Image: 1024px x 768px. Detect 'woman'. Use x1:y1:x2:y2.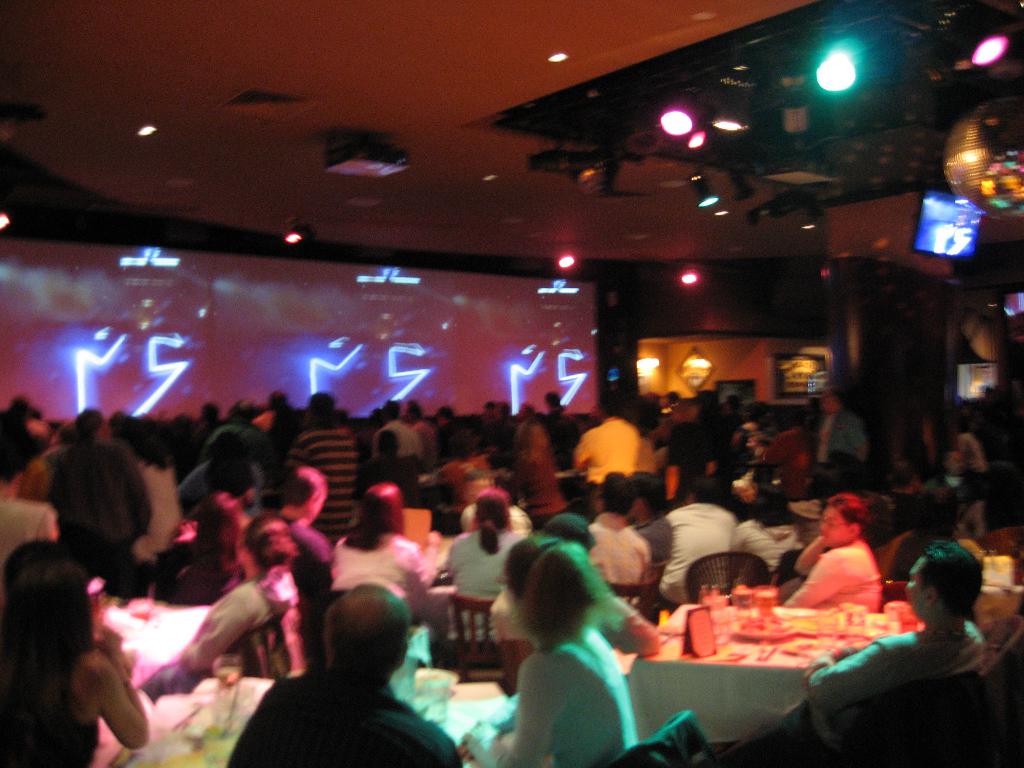
506:420:563:528.
